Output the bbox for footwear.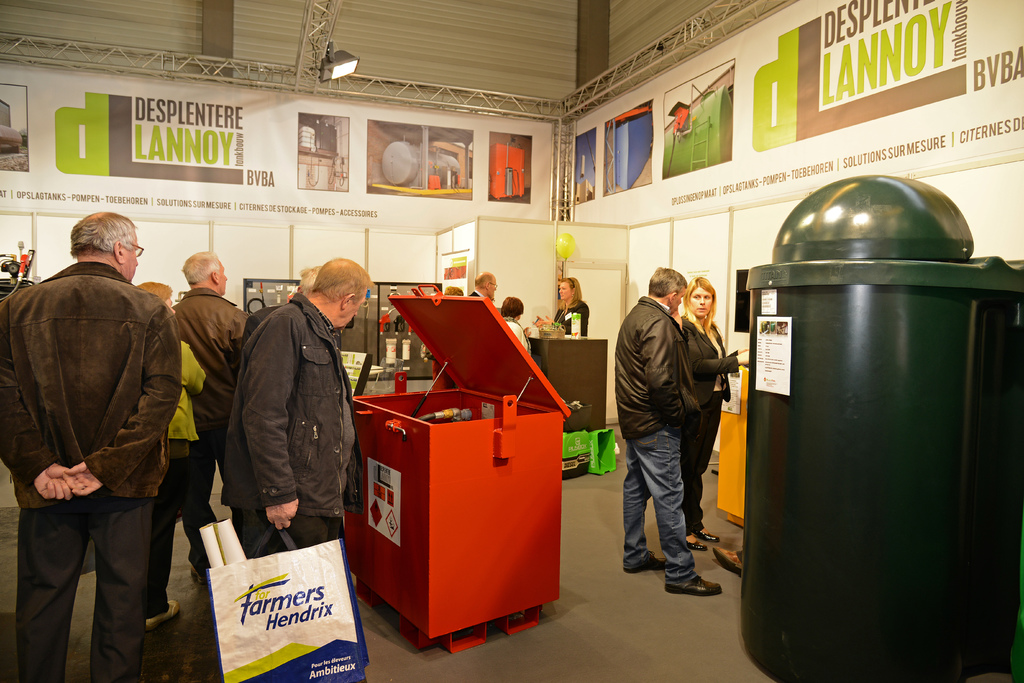
bbox=[625, 551, 672, 572].
